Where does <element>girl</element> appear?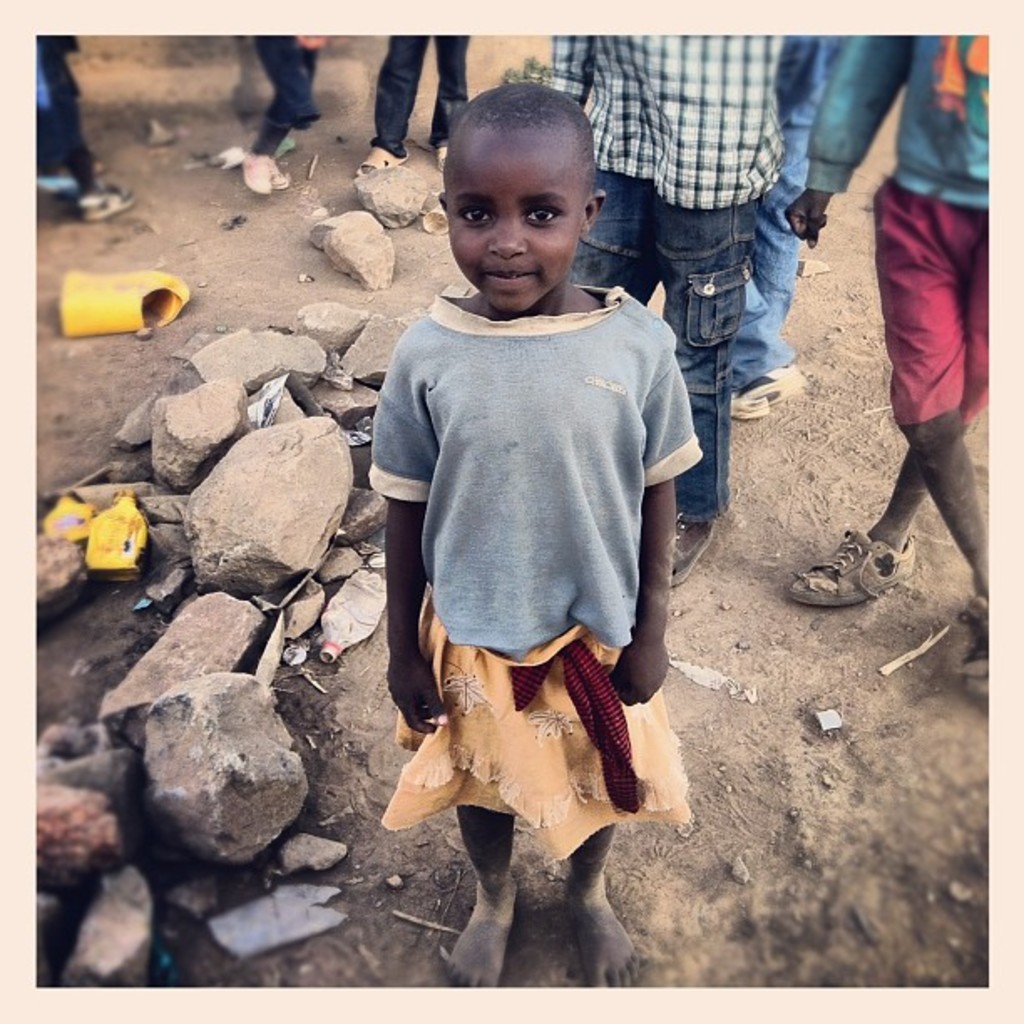
Appears at (363, 77, 704, 980).
